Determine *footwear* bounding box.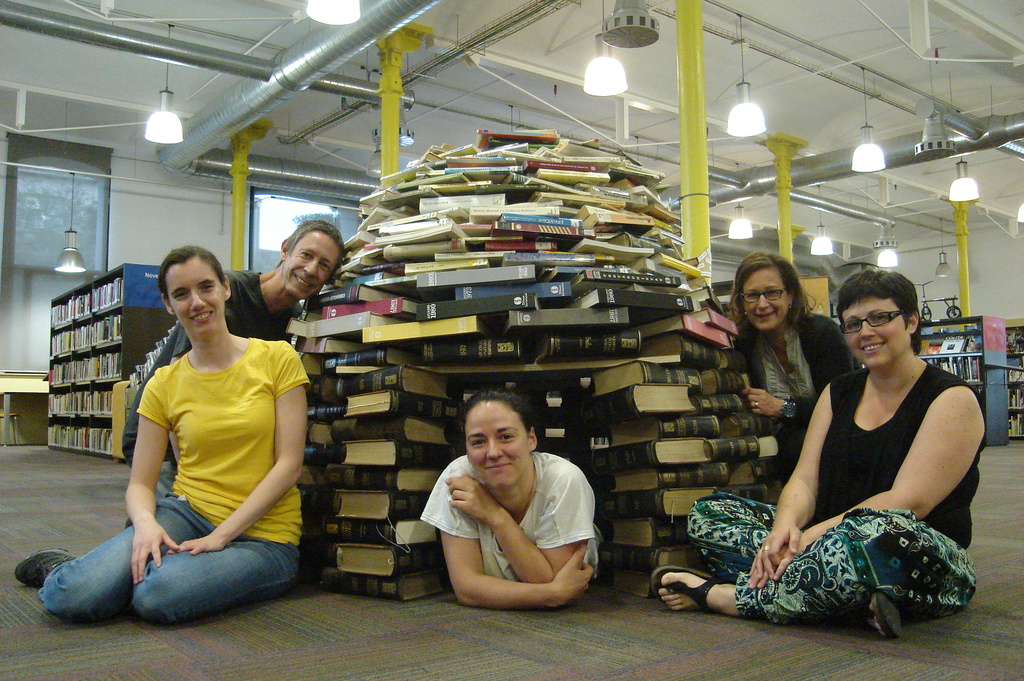
Determined: 11 549 77 589.
